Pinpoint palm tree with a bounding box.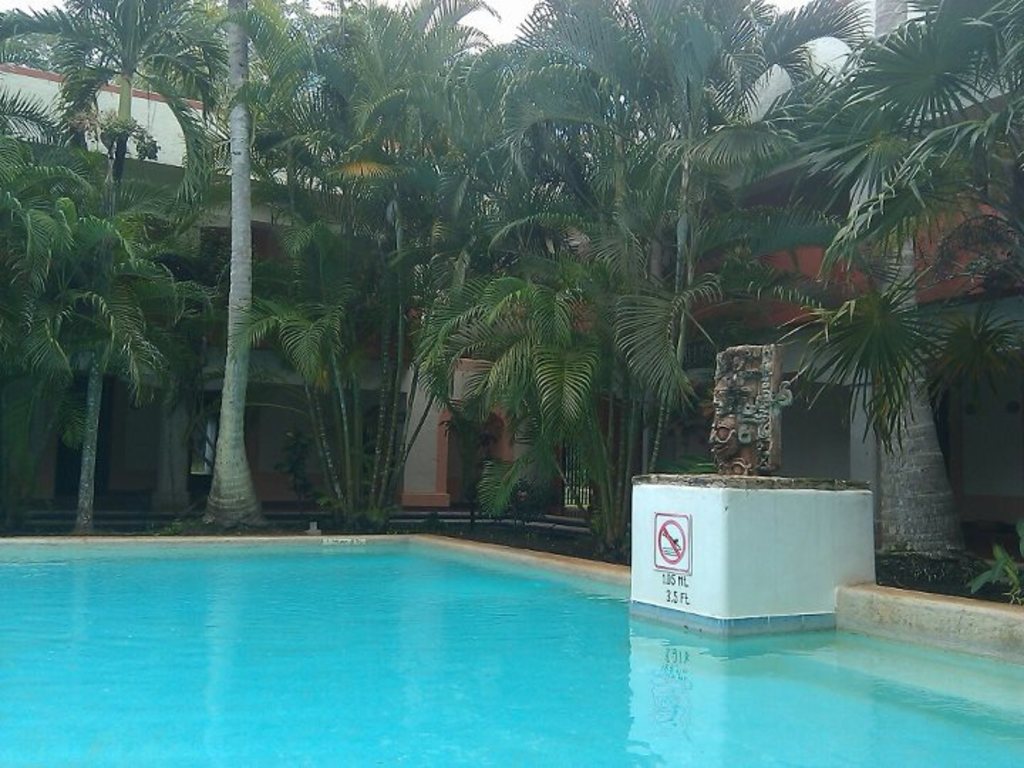
<bbox>748, 286, 940, 513</bbox>.
